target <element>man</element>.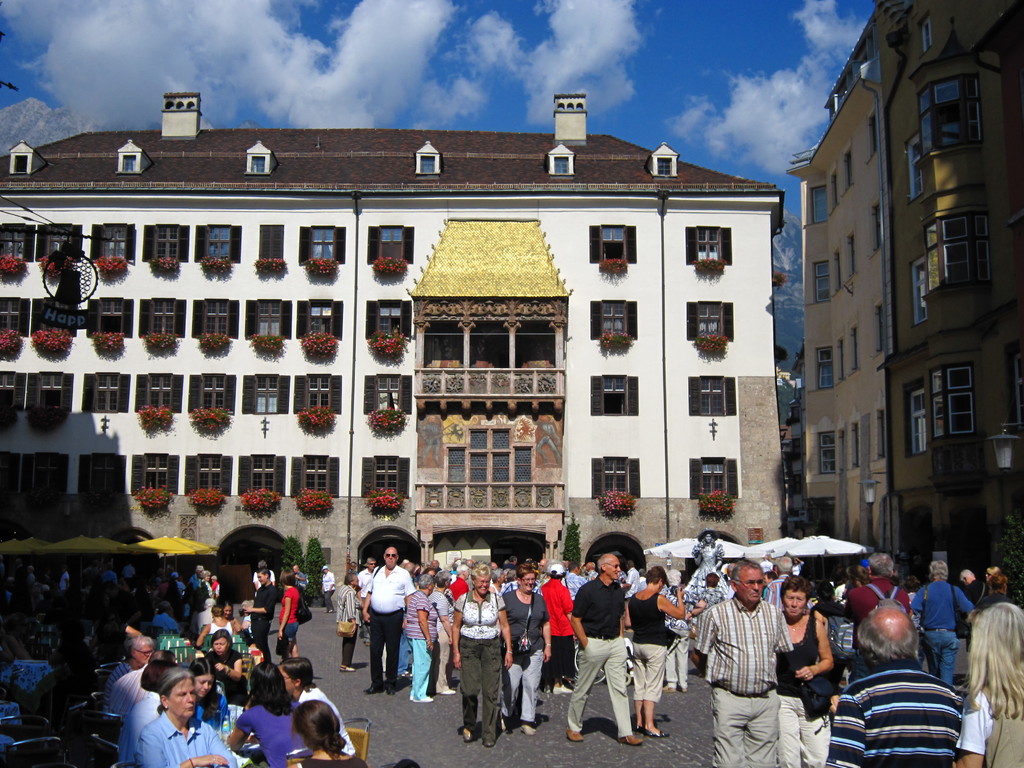
Target region: [536, 556, 548, 586].
